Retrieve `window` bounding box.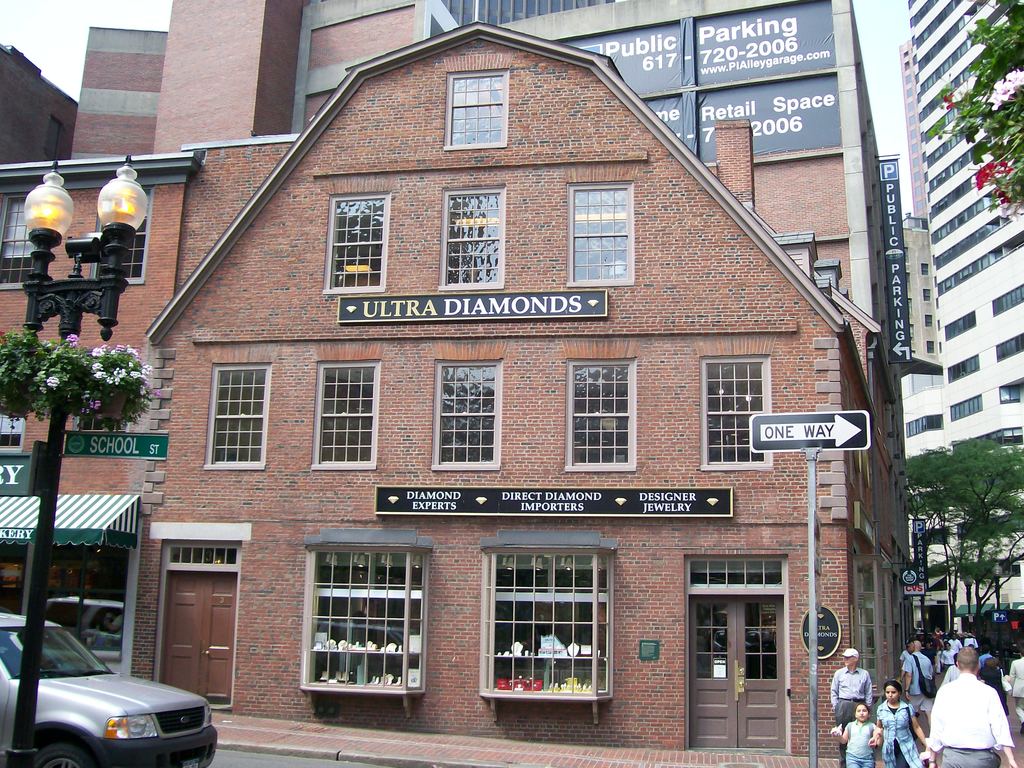
Bounding box: 440,364,495,468.
